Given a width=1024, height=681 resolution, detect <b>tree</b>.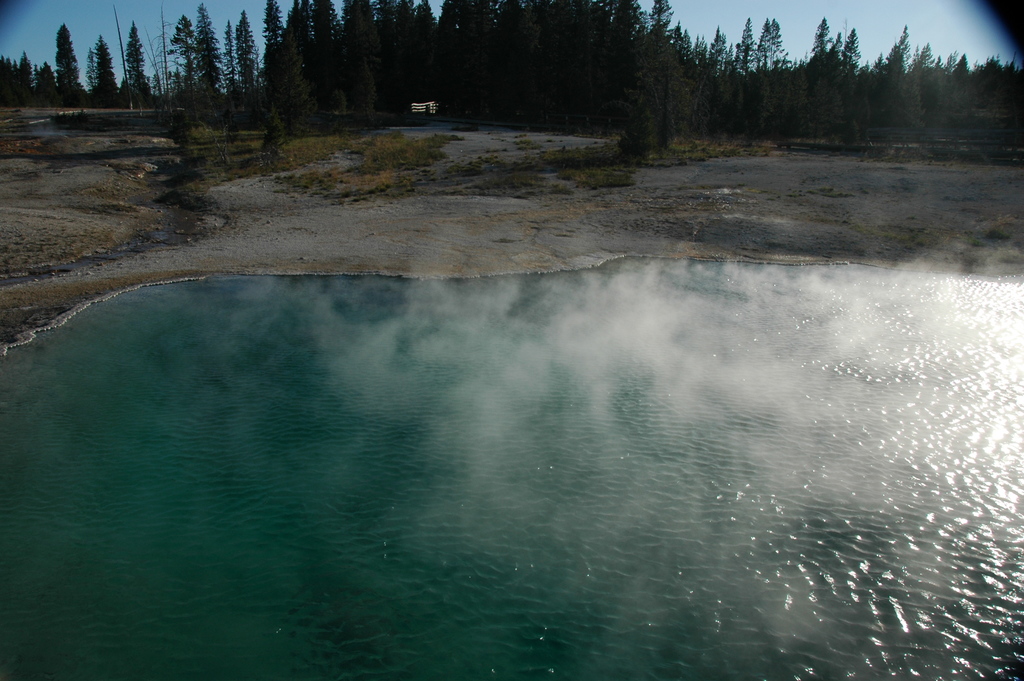
935,58,942,69.
